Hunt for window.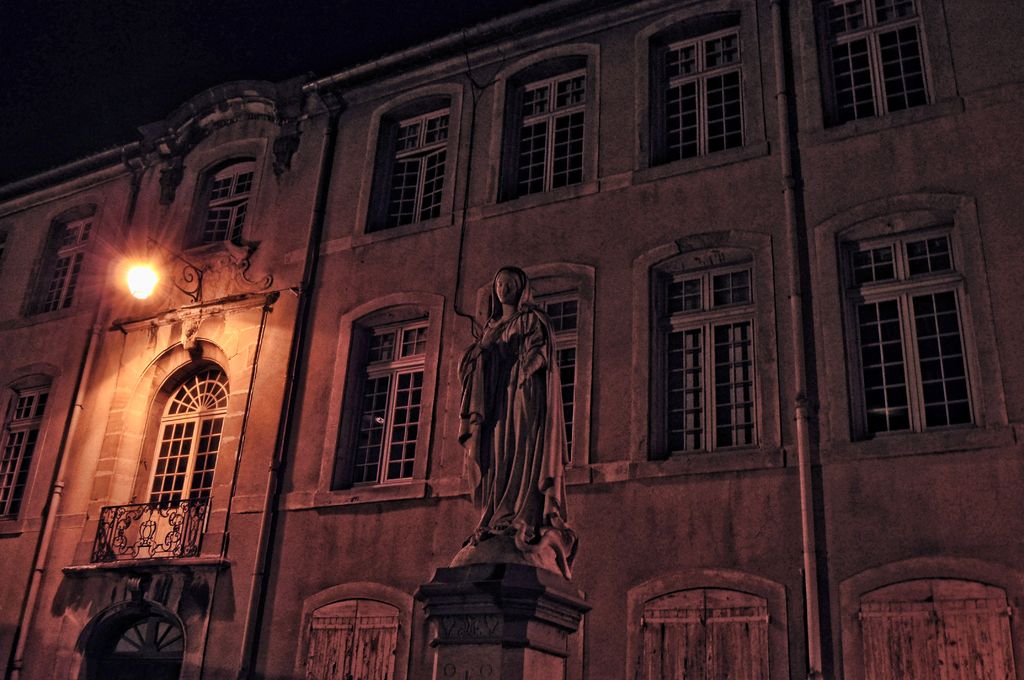
Hunted down at [x1=476, y1=43, x2=600, y2=222].
